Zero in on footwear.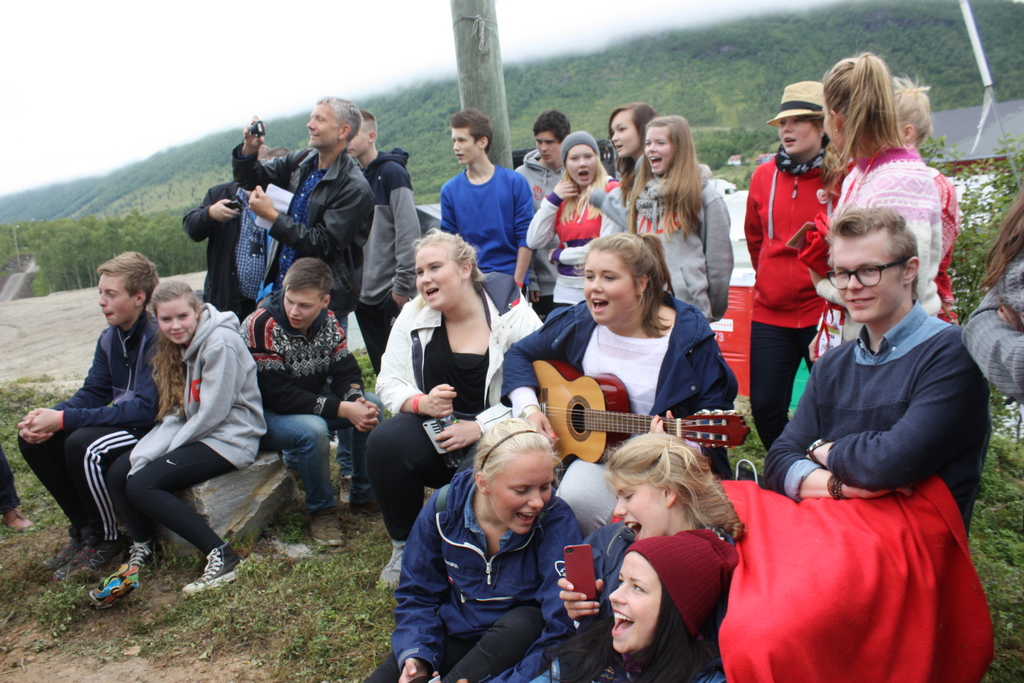
Zeroed in: 68,541,122,589.
